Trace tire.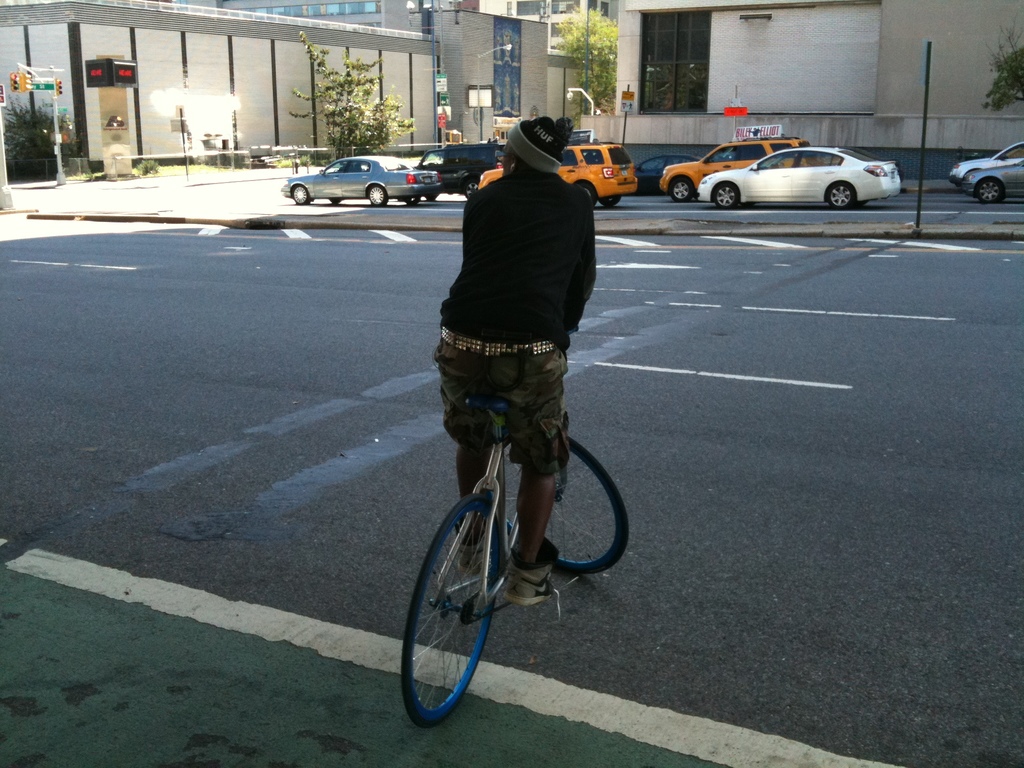
Traced to BBox(407, 503, 509, 730).
